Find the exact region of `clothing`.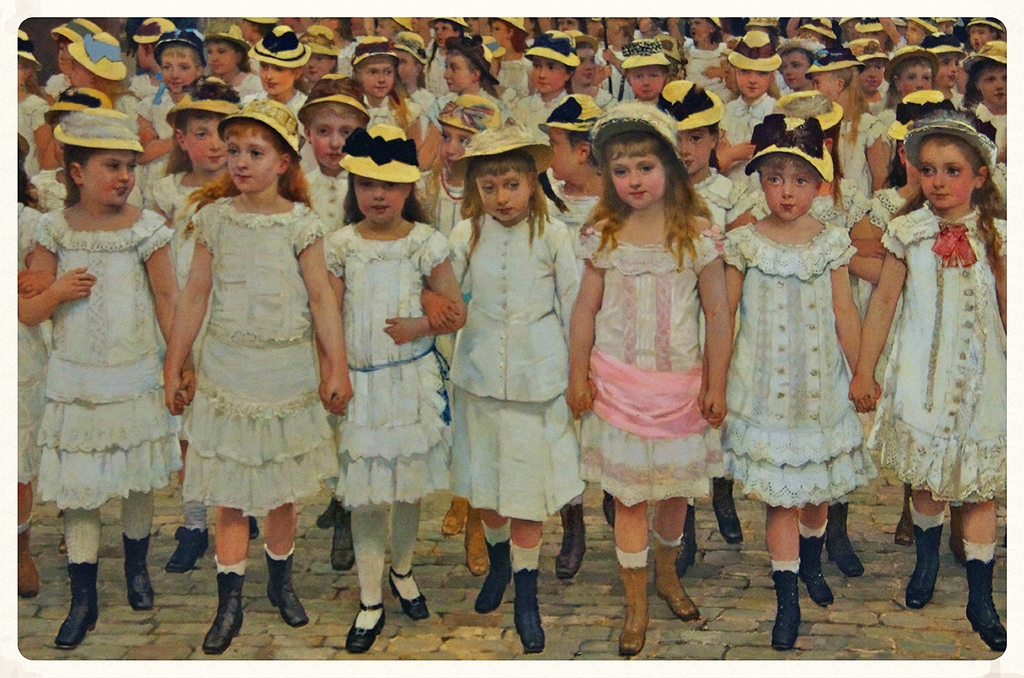
Exact region: [left=361, top=81, right=437, bottom=175].
